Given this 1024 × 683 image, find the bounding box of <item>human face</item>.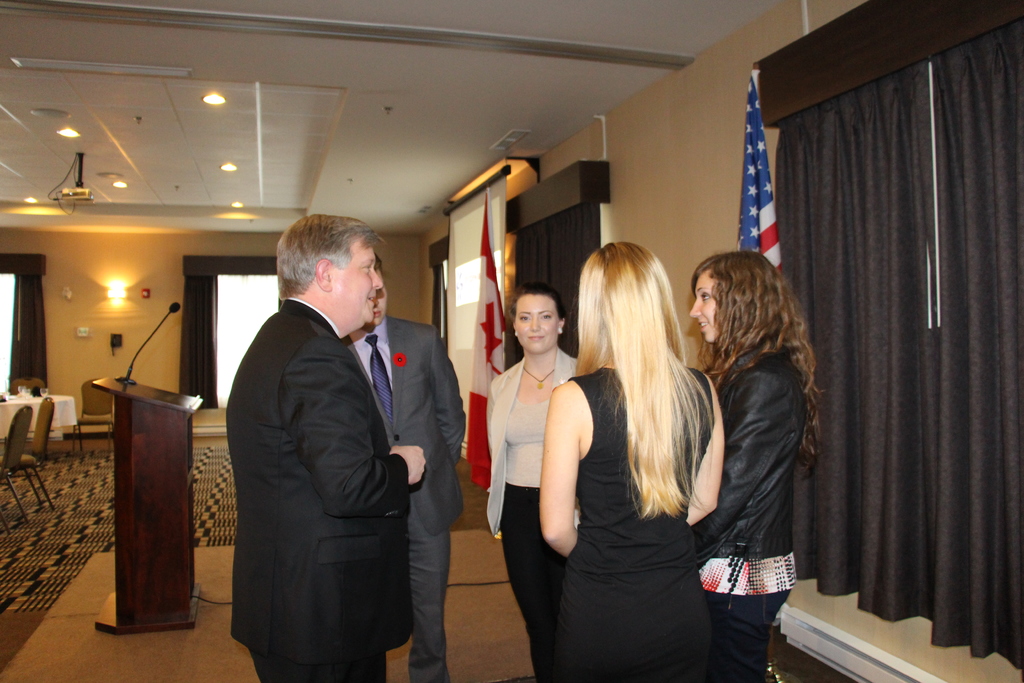
locate(518, 293, 555, 356).
